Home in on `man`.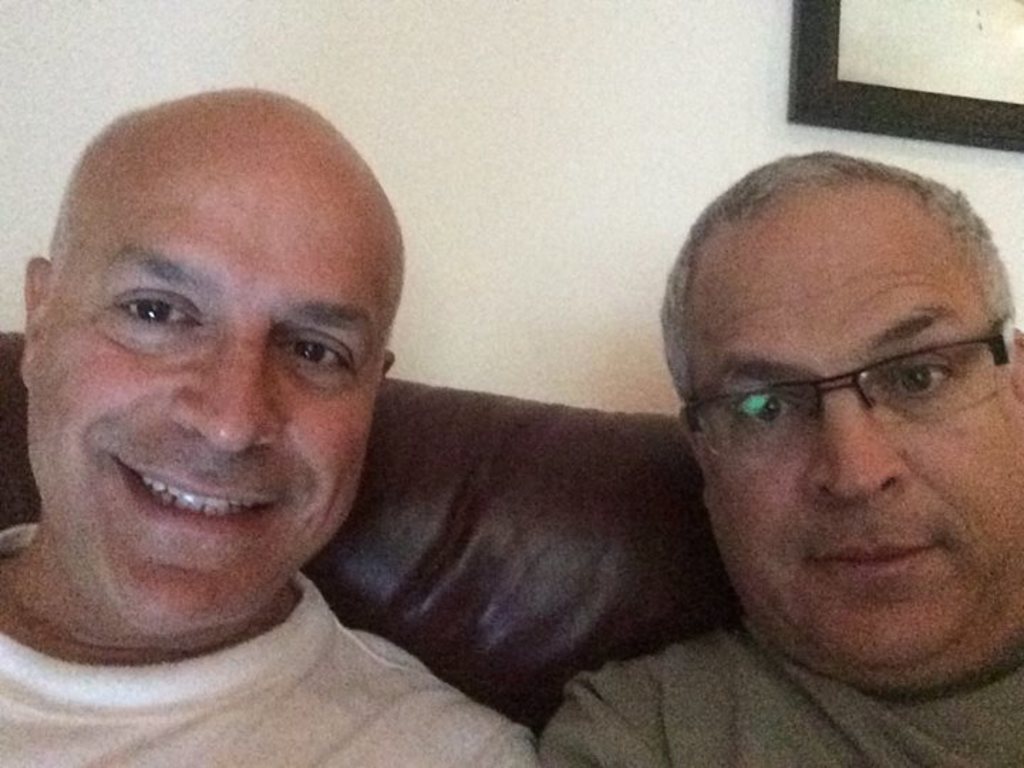
Homed in at l=0, t=85, r=536, b=767.
